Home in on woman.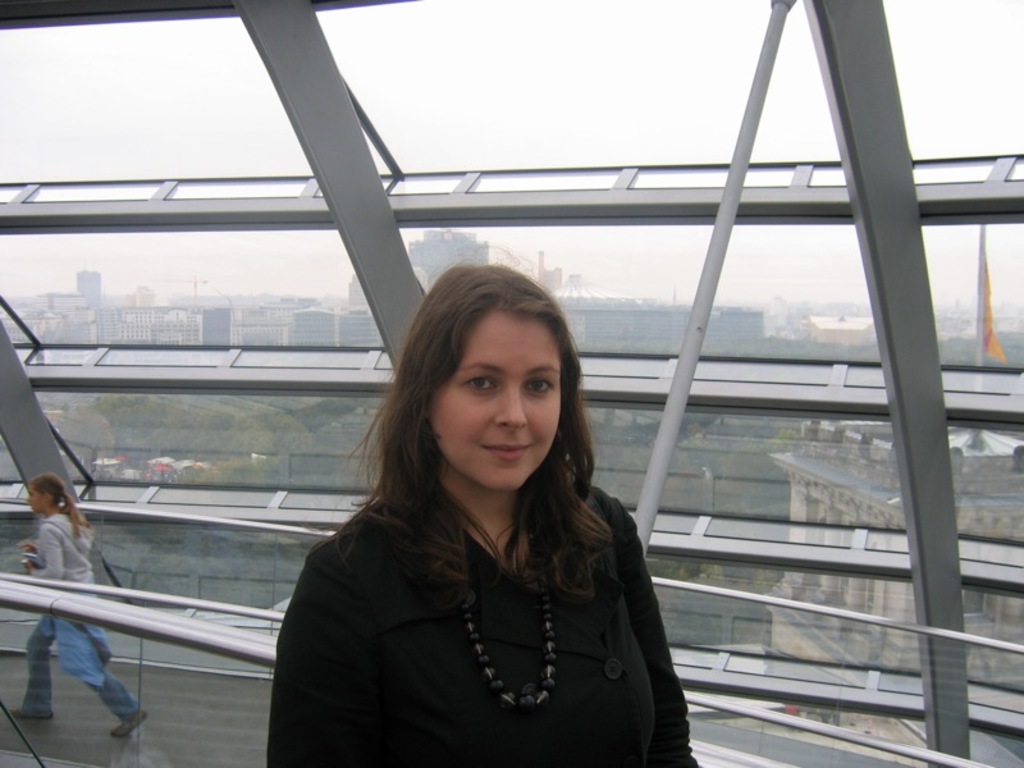
Homed in at bbox(268, 287, 687, 763).
